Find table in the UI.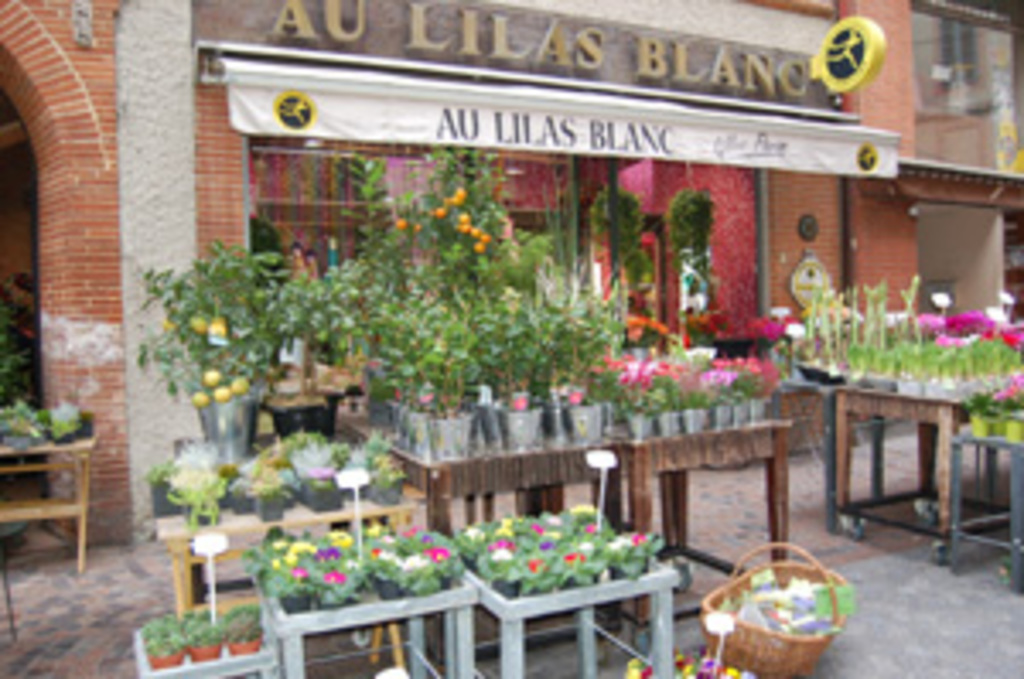
UI element at {"left": 444, "top": 553, "right": 683, "bottom": 676}.
